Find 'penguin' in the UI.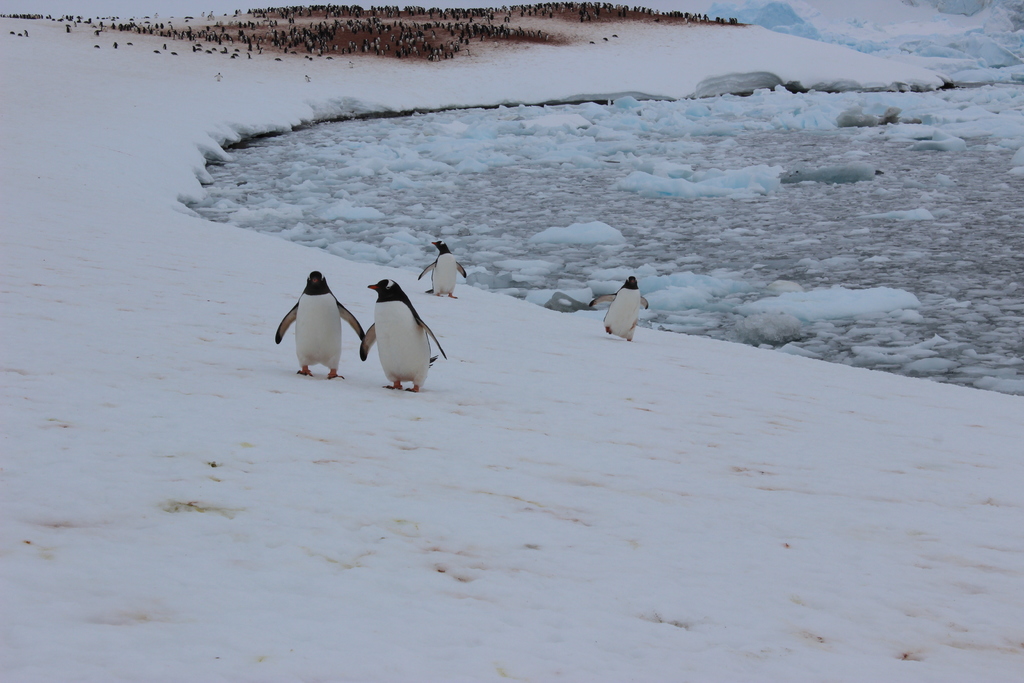
UI element at 420/240/466/299.
